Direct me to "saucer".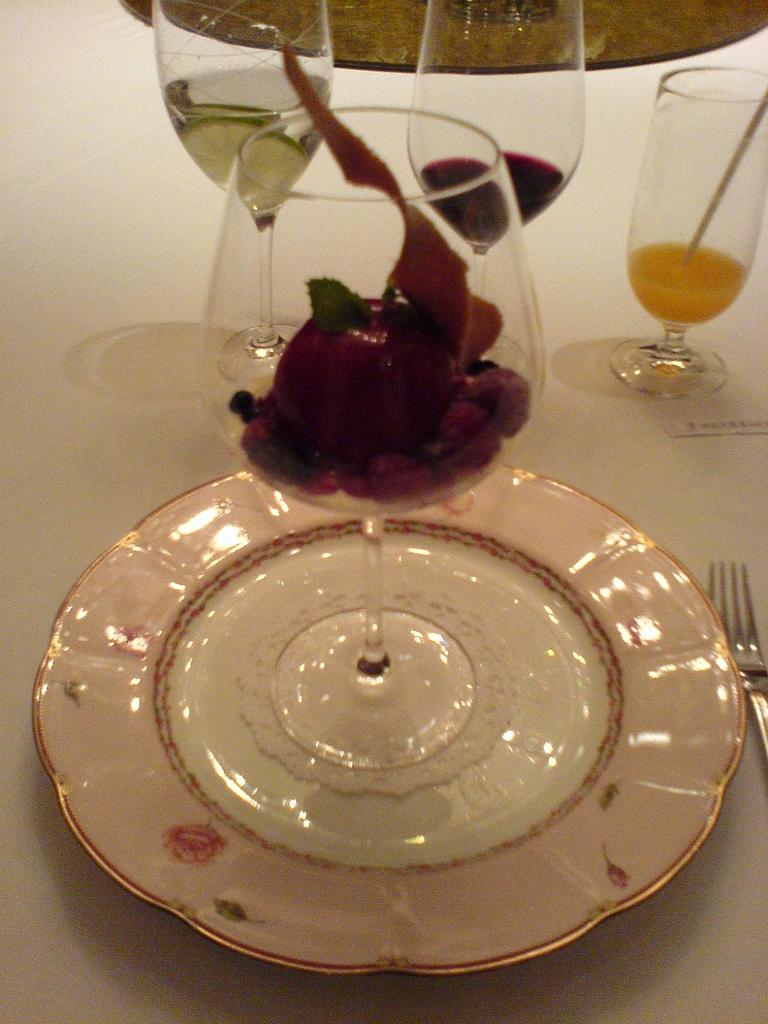
Direction: bbox=[29, 469, 740, 972].
